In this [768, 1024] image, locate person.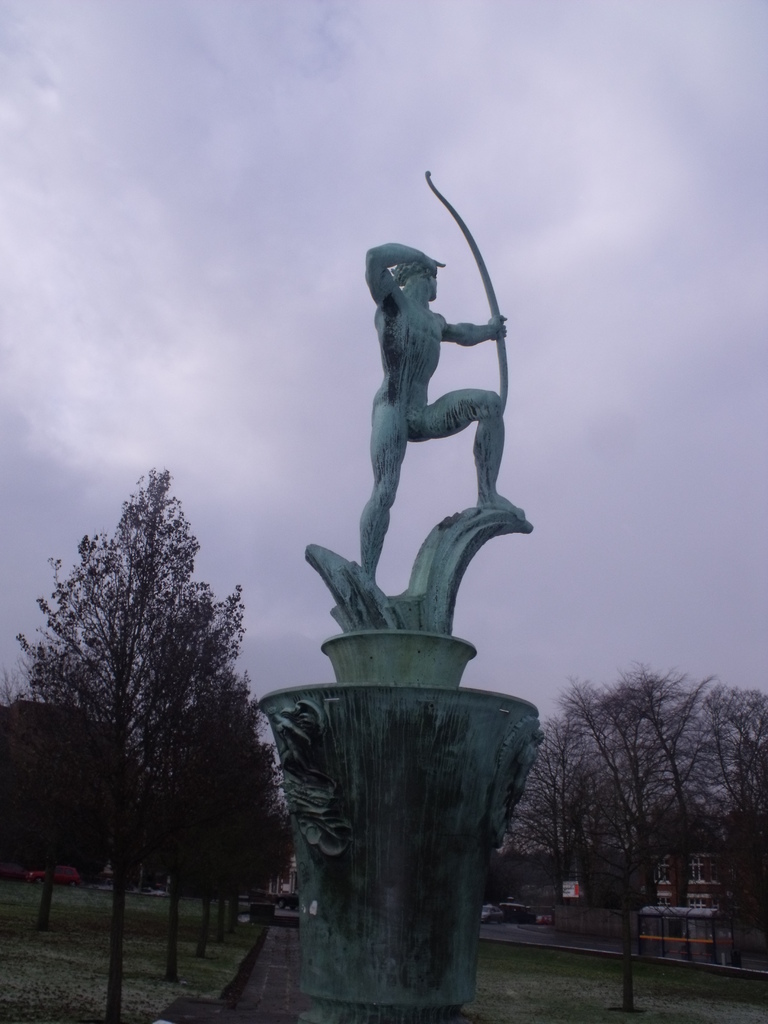
Bounding box: bbox(364, 237, 525, 586).
